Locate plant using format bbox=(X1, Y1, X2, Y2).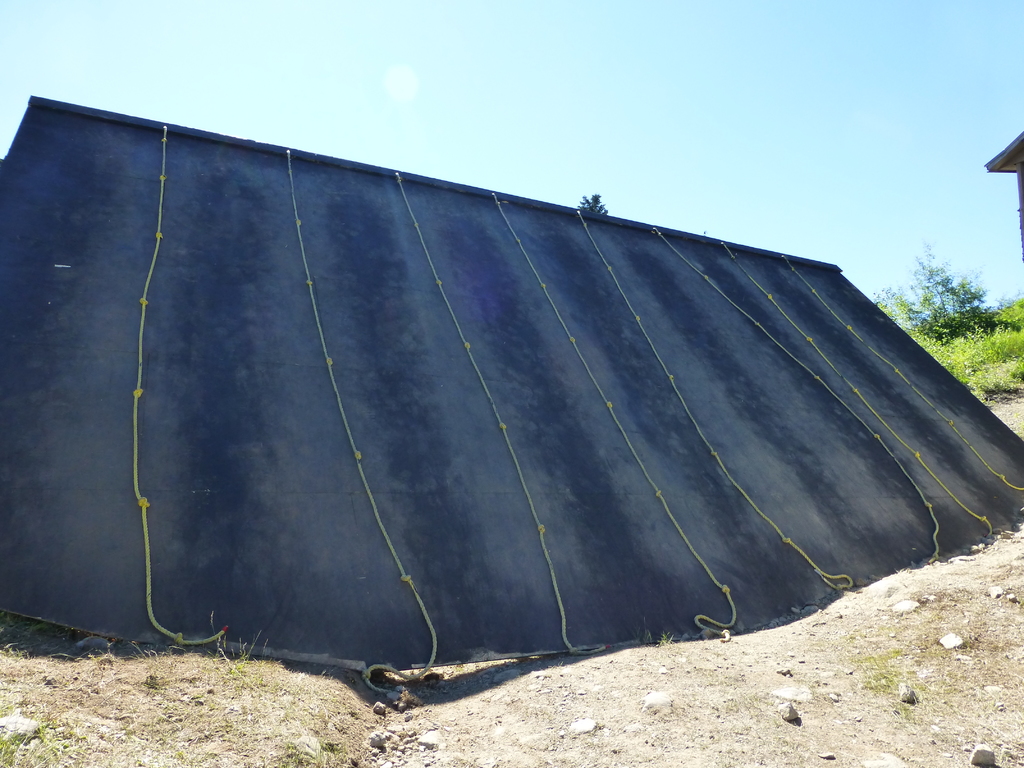
bbox=(841, 627, 860, 642).
